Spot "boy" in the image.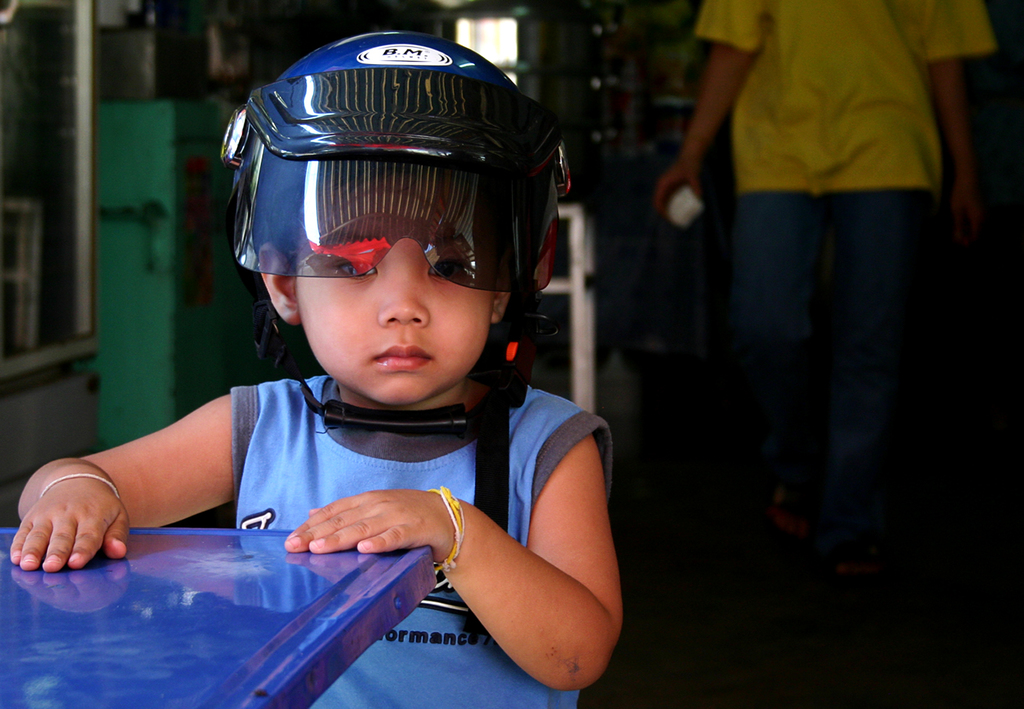
"boy" found at bbox=(9, 31, 628, 708).
